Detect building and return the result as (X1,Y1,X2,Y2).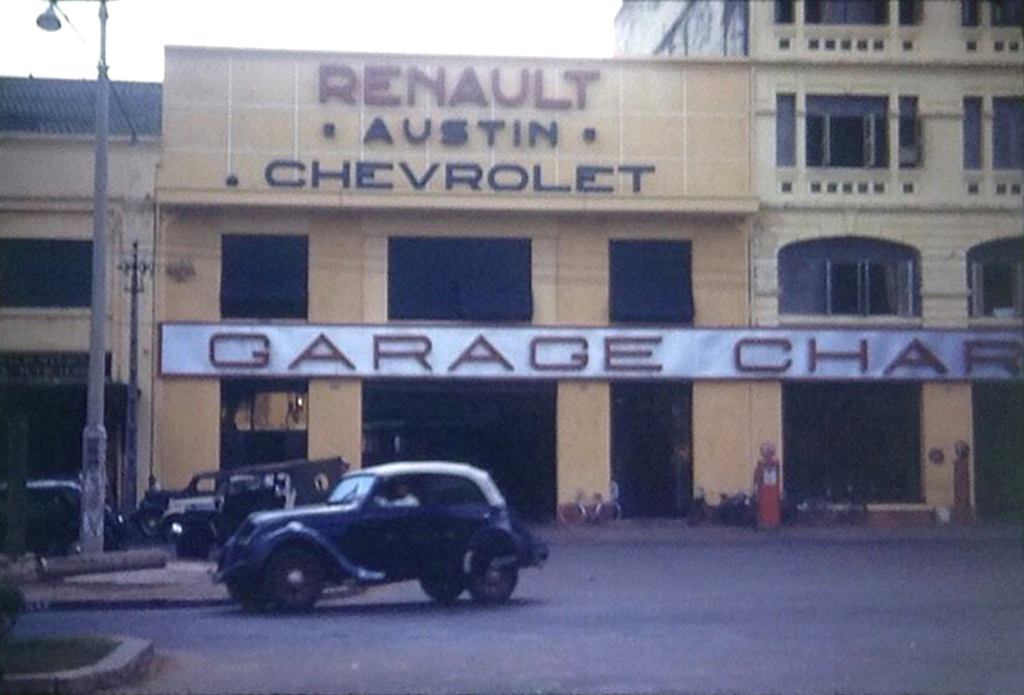
(0,80,162,552).
